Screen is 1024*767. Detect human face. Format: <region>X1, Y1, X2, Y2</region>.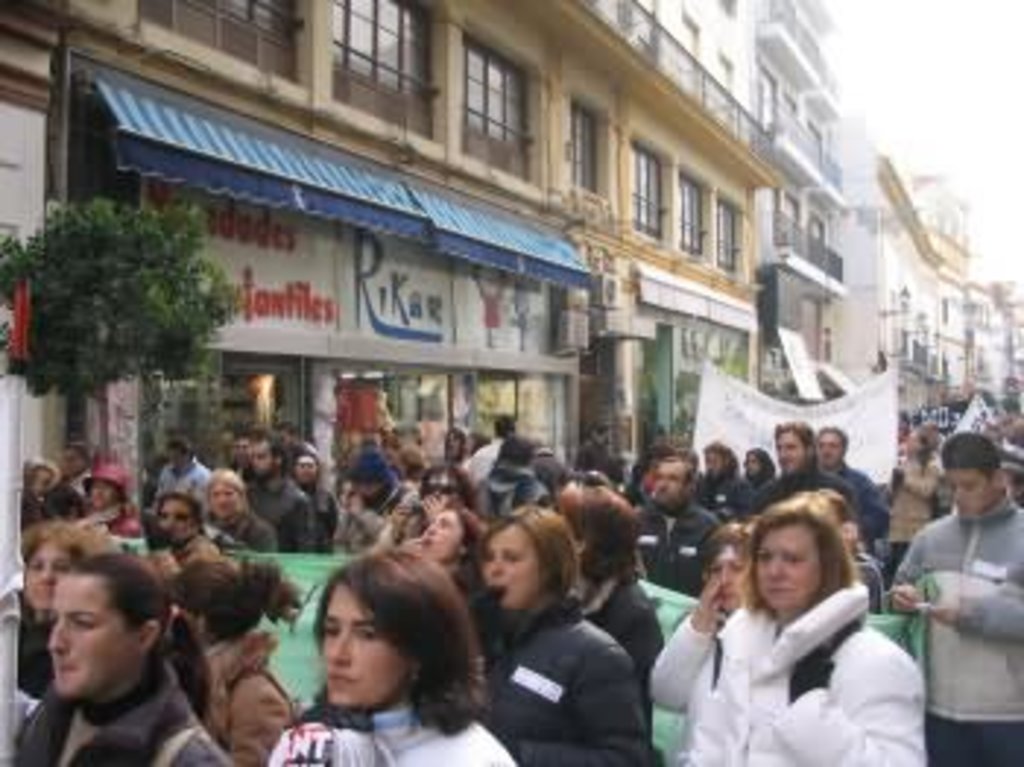
<region>658, 465, 690, 506</region>.
